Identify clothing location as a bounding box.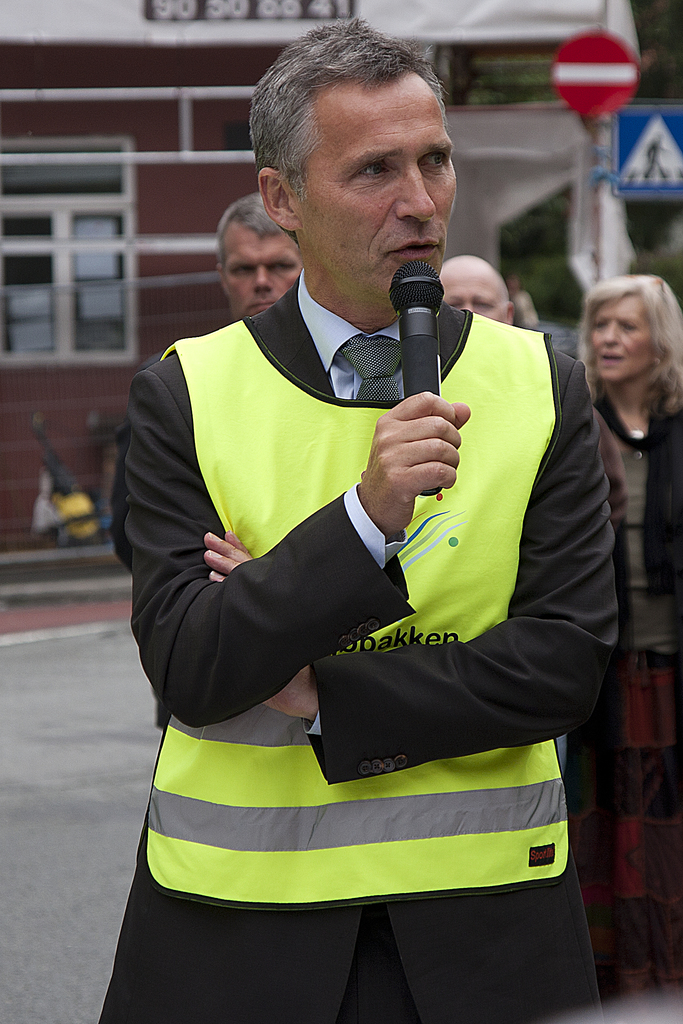
133, 308, 594, 1002.
